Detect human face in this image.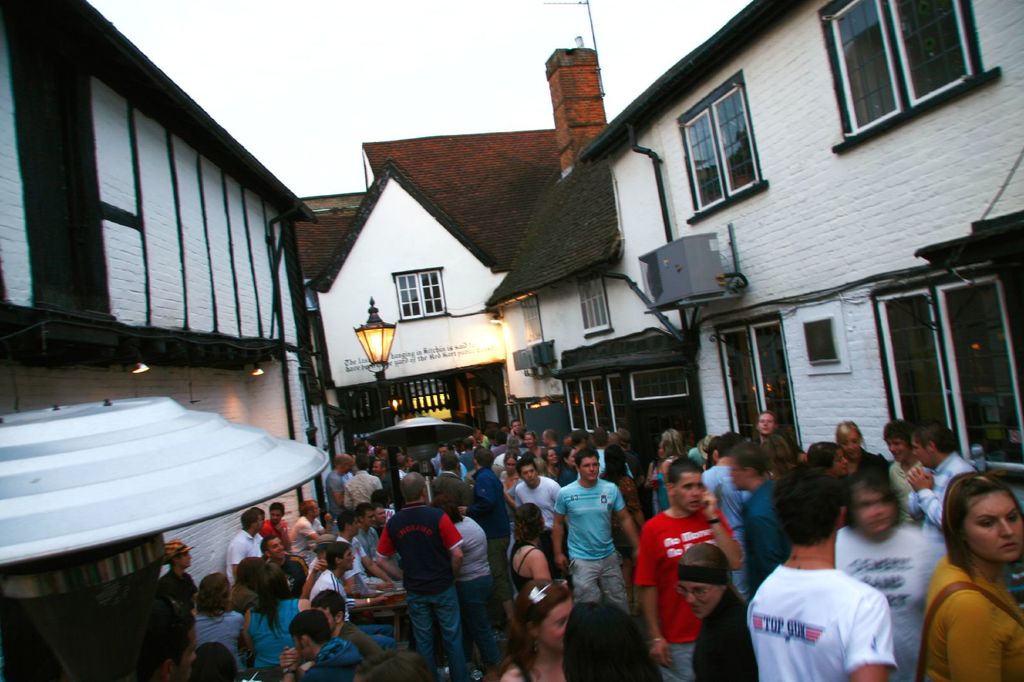
Detection: 681/583/720/621.
